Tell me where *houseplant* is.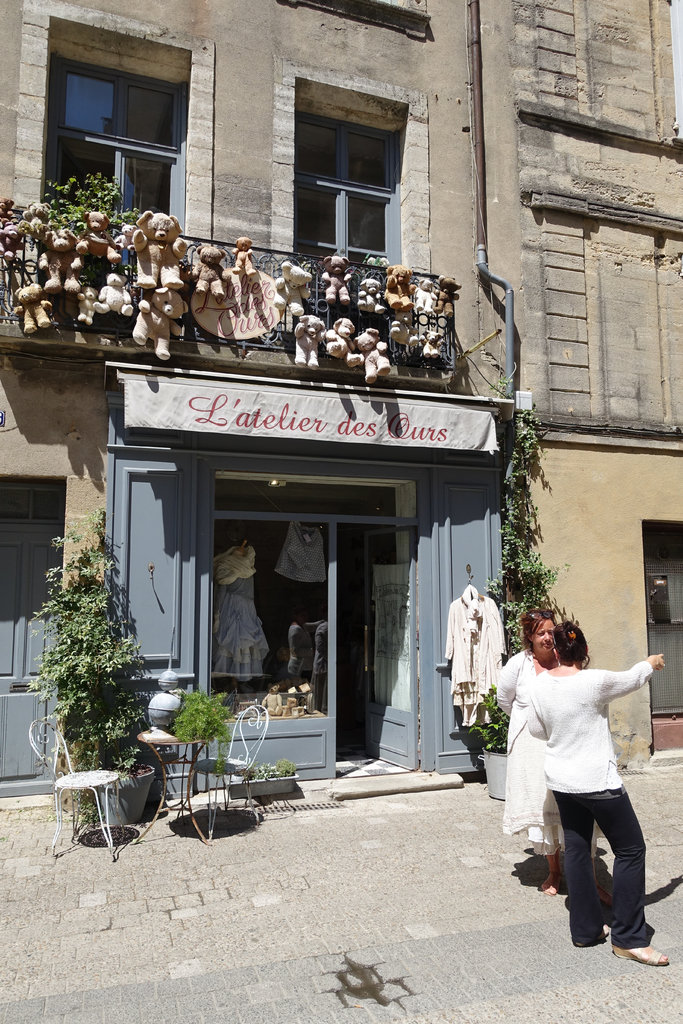
*houseplant* is at BBox(157, 671, 239, 802).
